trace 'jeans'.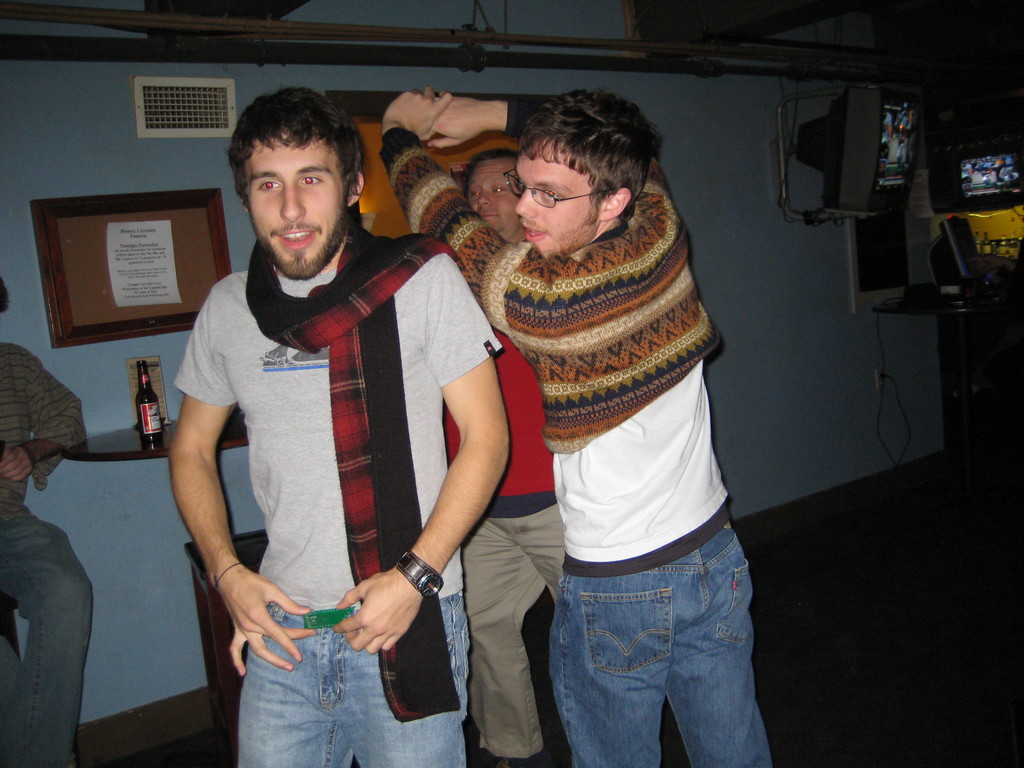
Traced to (left=0, top=509, right=86, bottom=767).
